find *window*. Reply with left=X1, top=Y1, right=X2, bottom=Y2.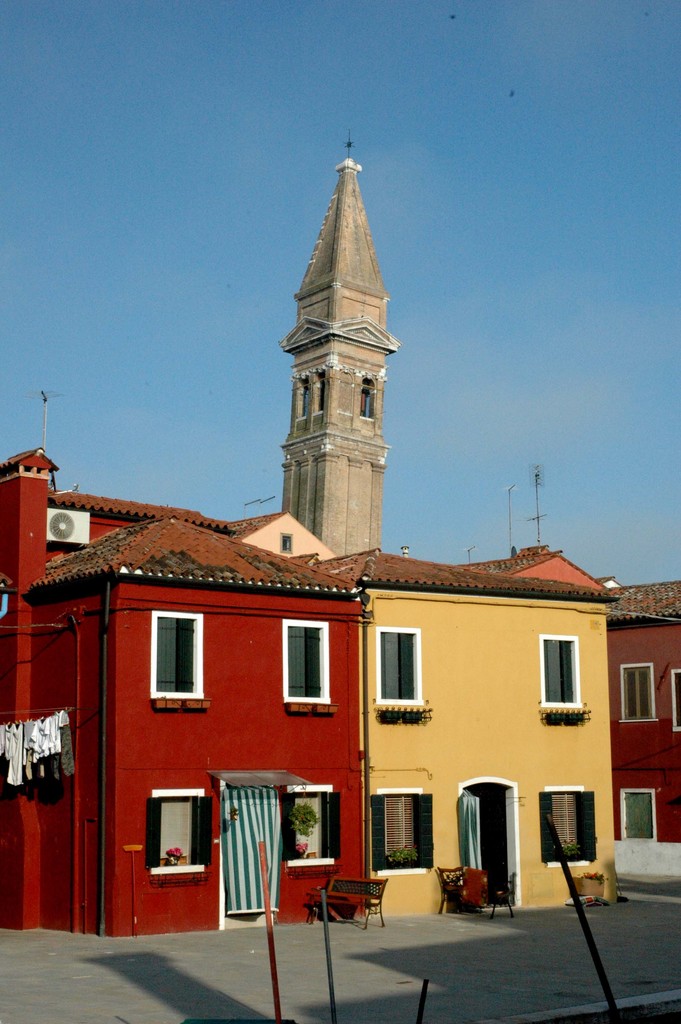
left=373, top=624, right=422, bottom=710.
